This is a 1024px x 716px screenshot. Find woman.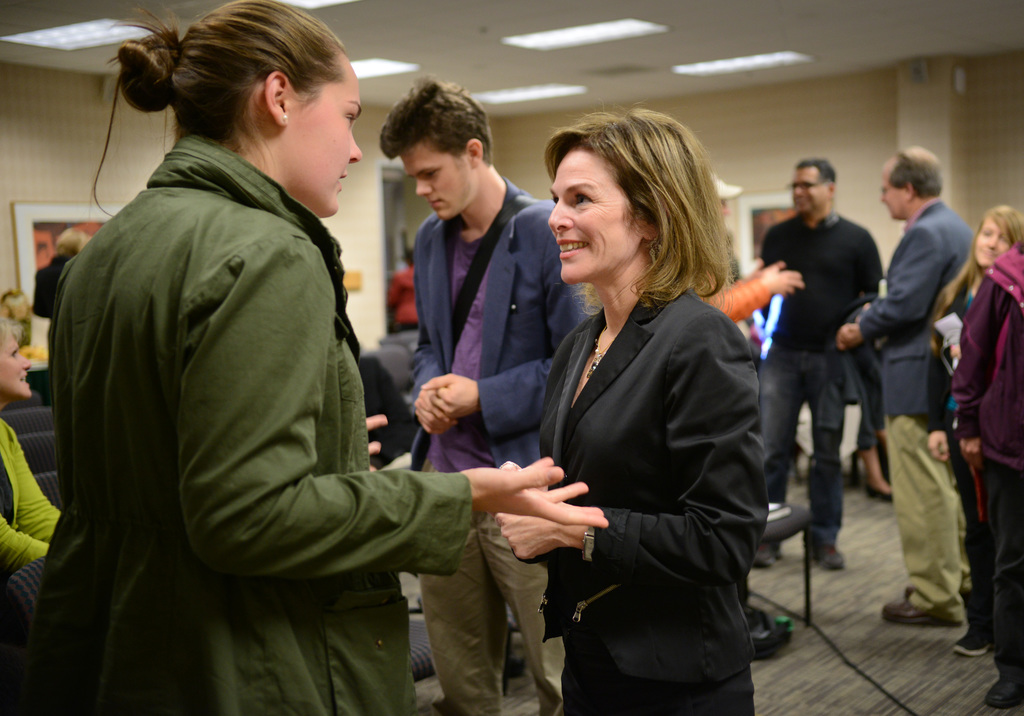
Bounding box: {"x1": 0, "y1": 317, "x2": 67, "y2": 583}.
